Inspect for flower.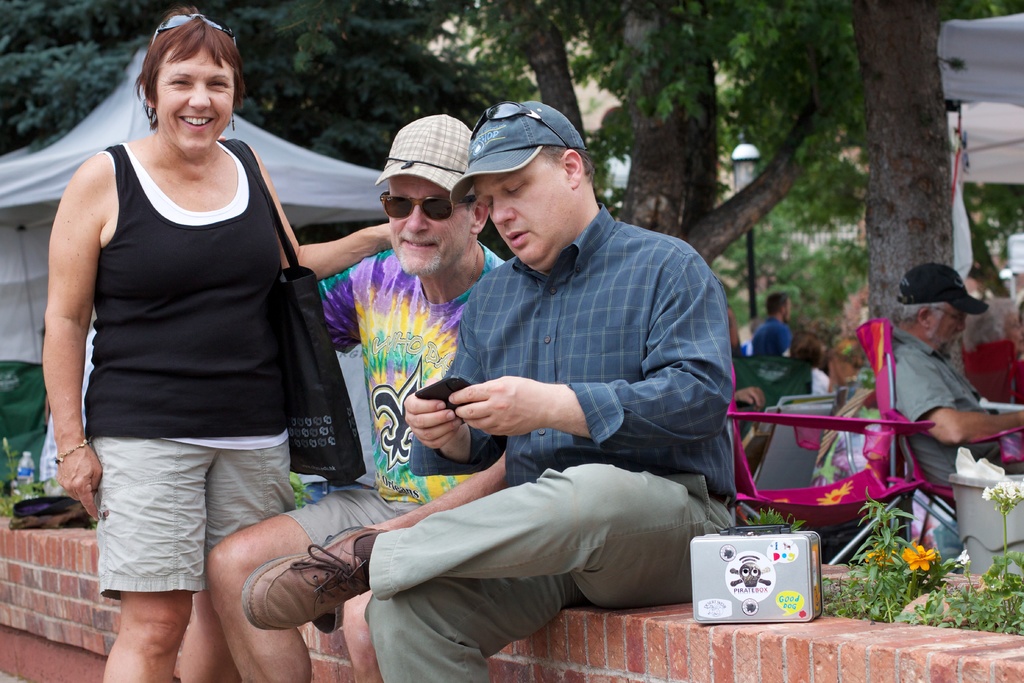
Inspection: x1=980, y1=479, x2=1023, y2=508.
